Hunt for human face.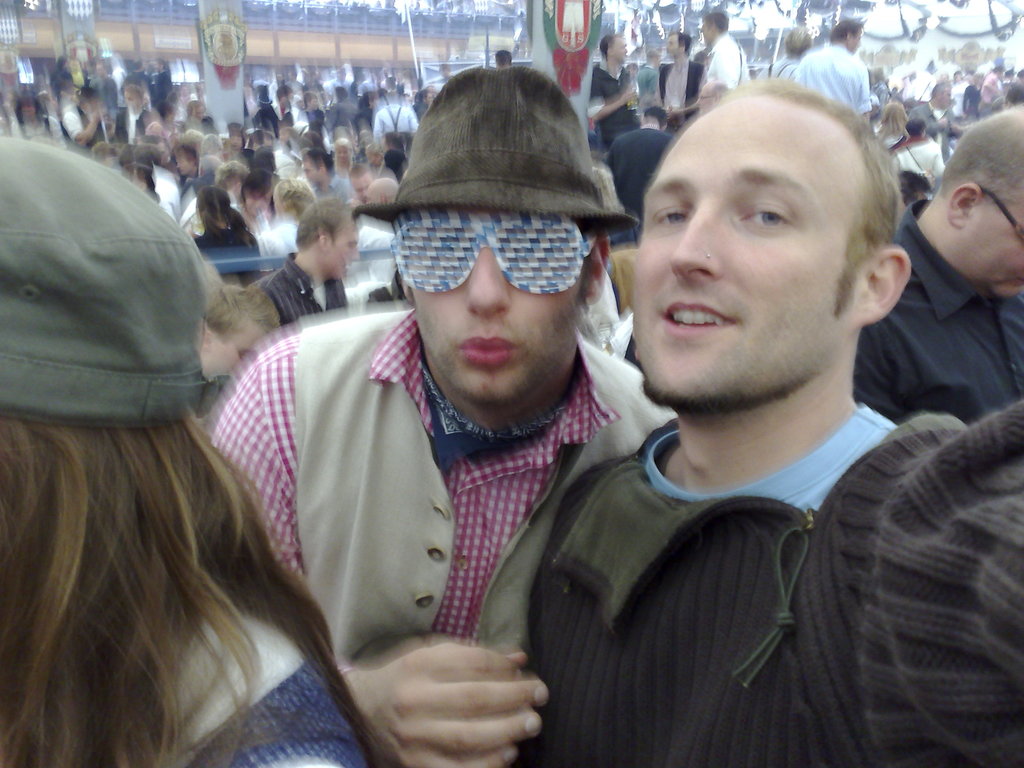
Hunted down at [626,108,855,403].
